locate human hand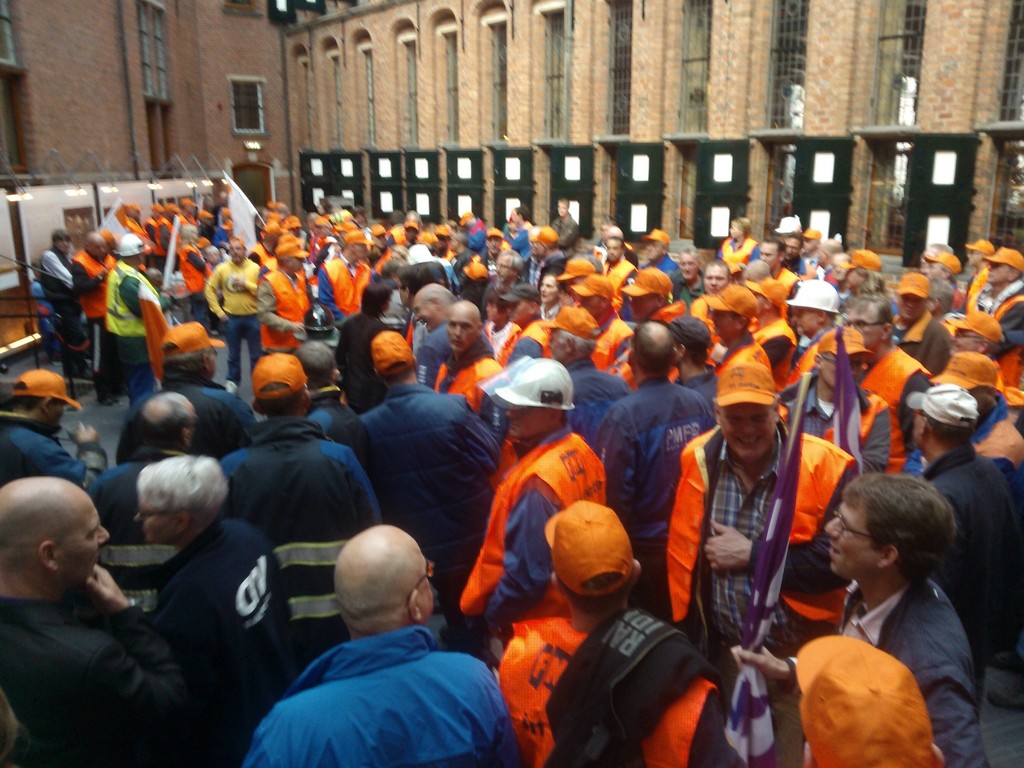
BBox(559, 293, 577, 308)
